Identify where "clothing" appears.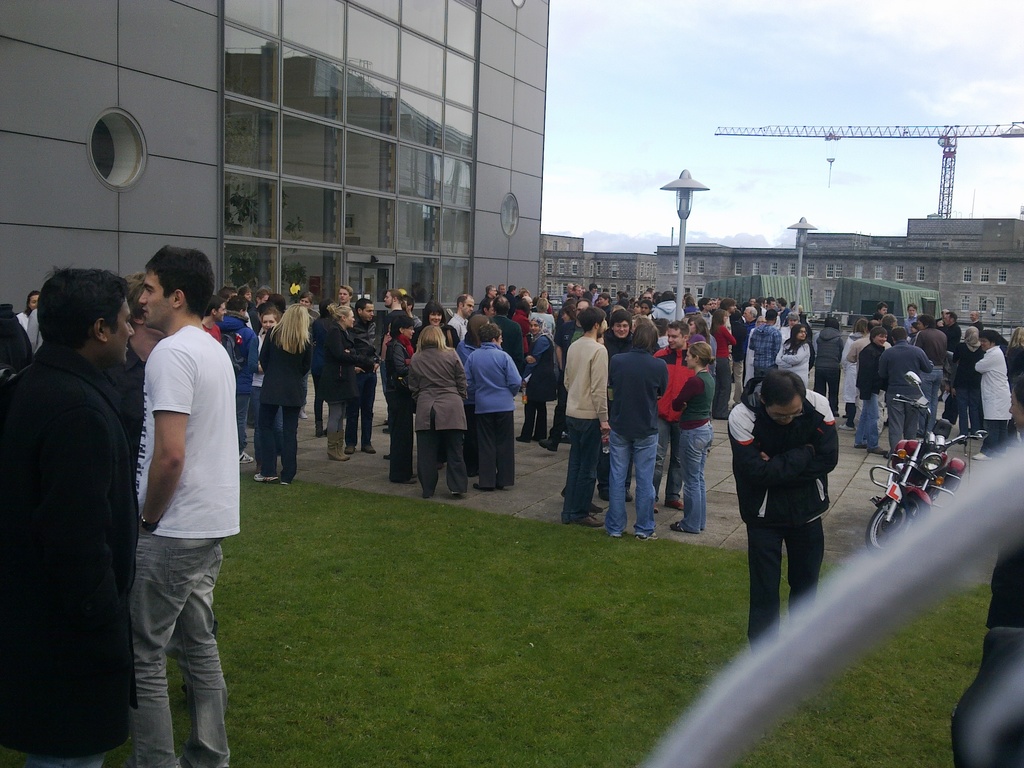
Appears at (934, 314, 950, 327).
